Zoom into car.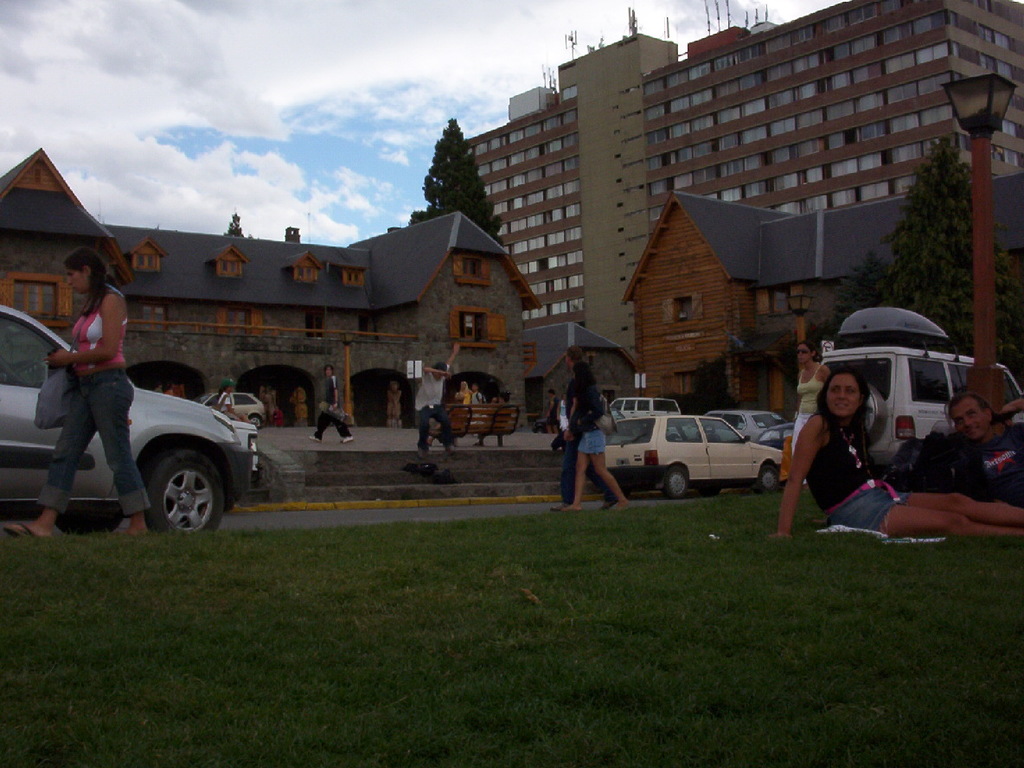
Zoom target: <region>202, 389, 270, 430</region>.
